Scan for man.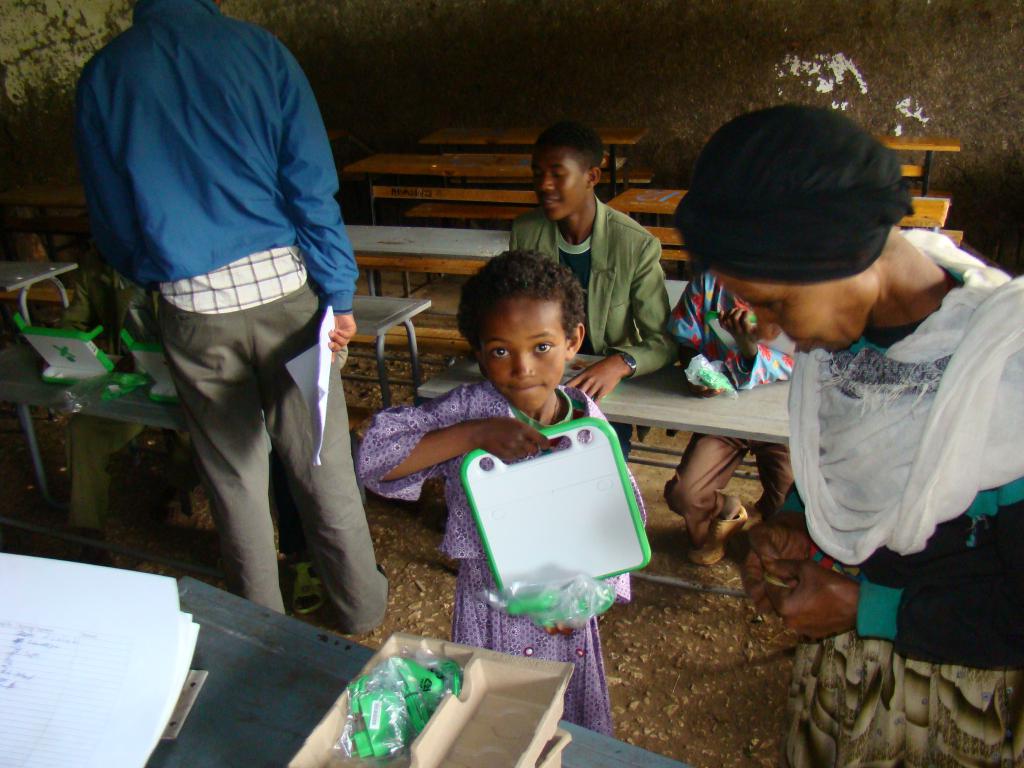
Scan result: 511,122,675,408.
